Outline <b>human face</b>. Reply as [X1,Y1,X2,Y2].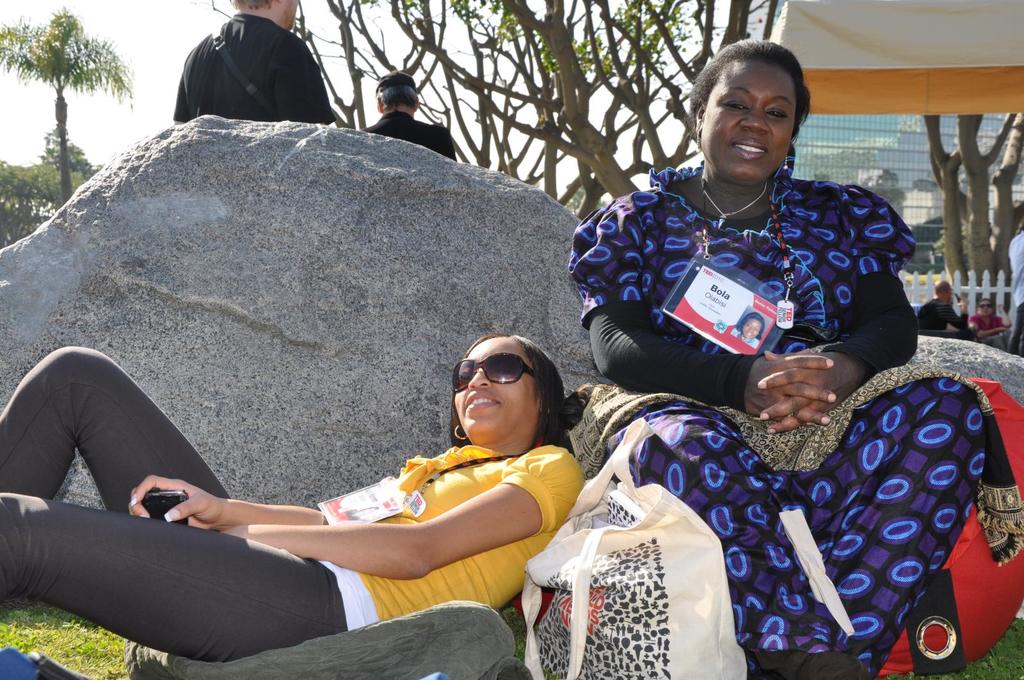
[980,301,991,316].
